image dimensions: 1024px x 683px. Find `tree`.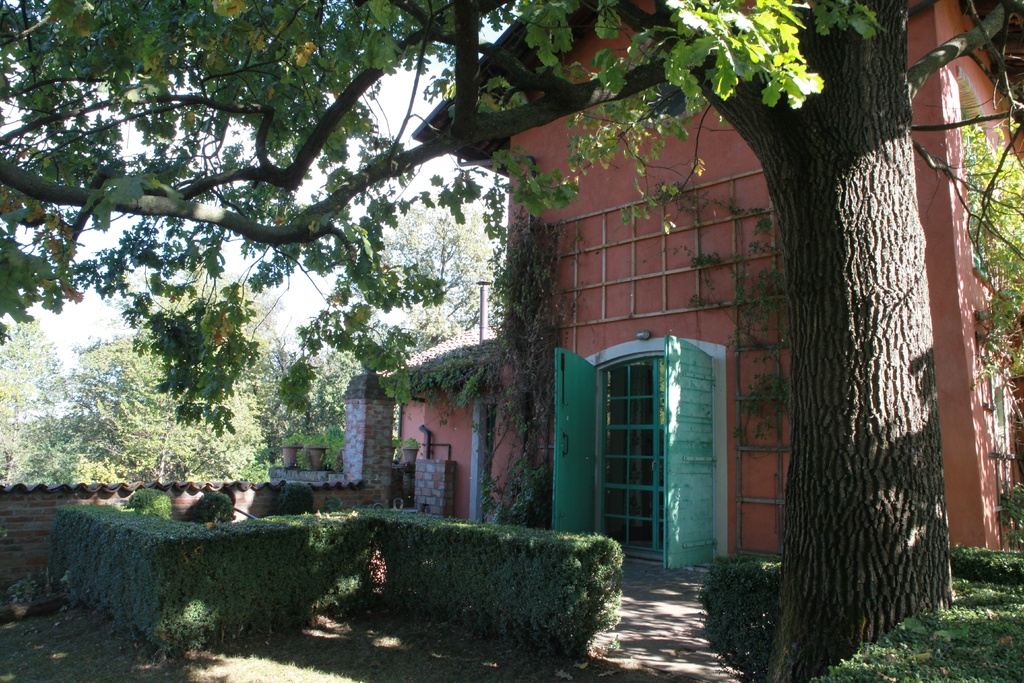
(291,335,366,441).
